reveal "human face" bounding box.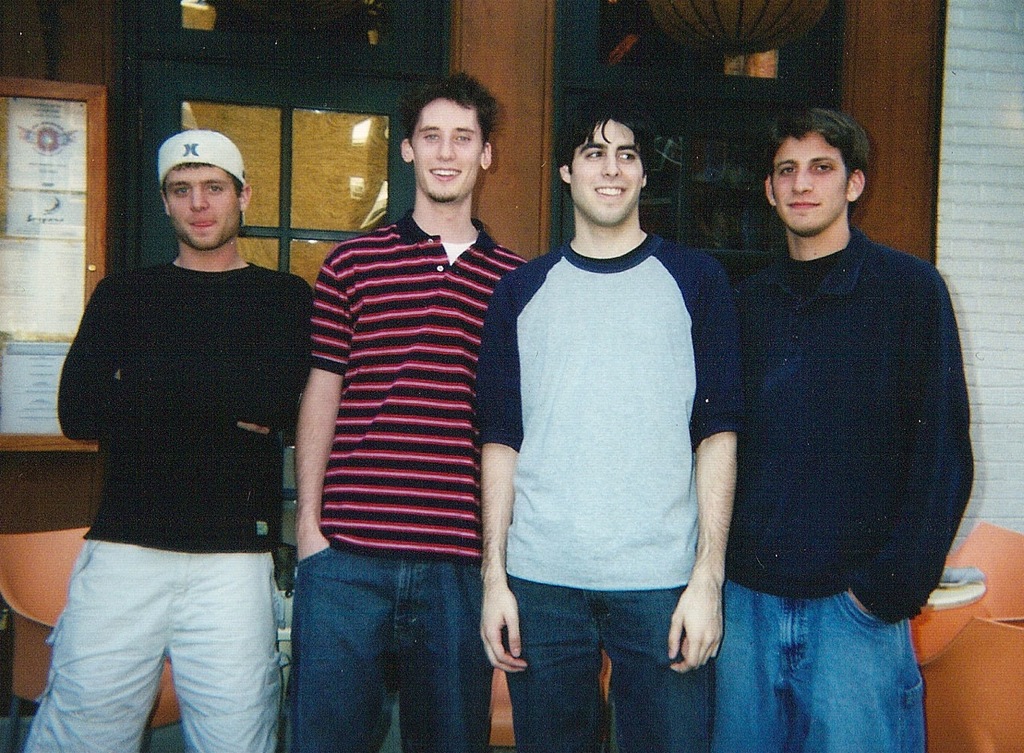
Revealed: x1=413, y1=96, x2=484, y2=207.
